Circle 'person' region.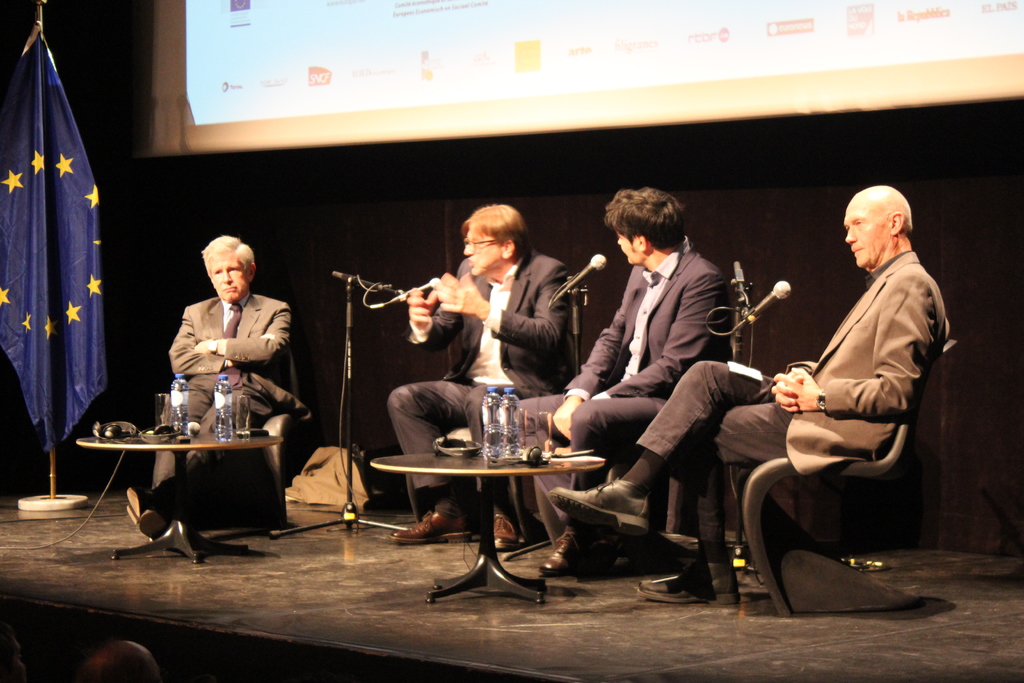
Region: 126:235:310:538.
